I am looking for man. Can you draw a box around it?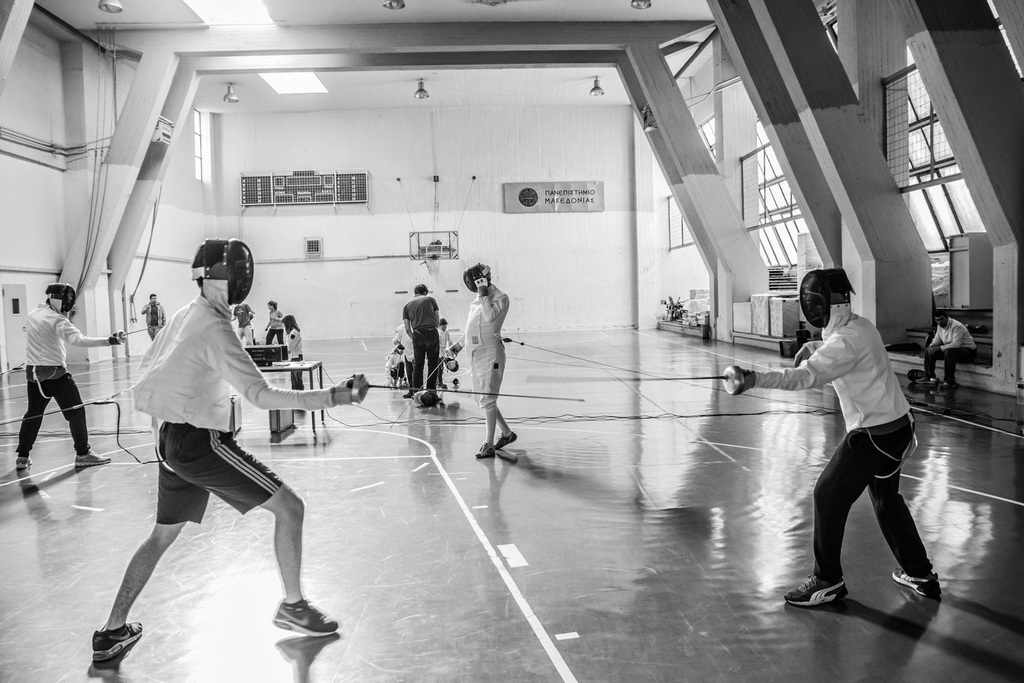
Sure, the bounding box is [x1=923, y1=311, x2=979, y2=389].
